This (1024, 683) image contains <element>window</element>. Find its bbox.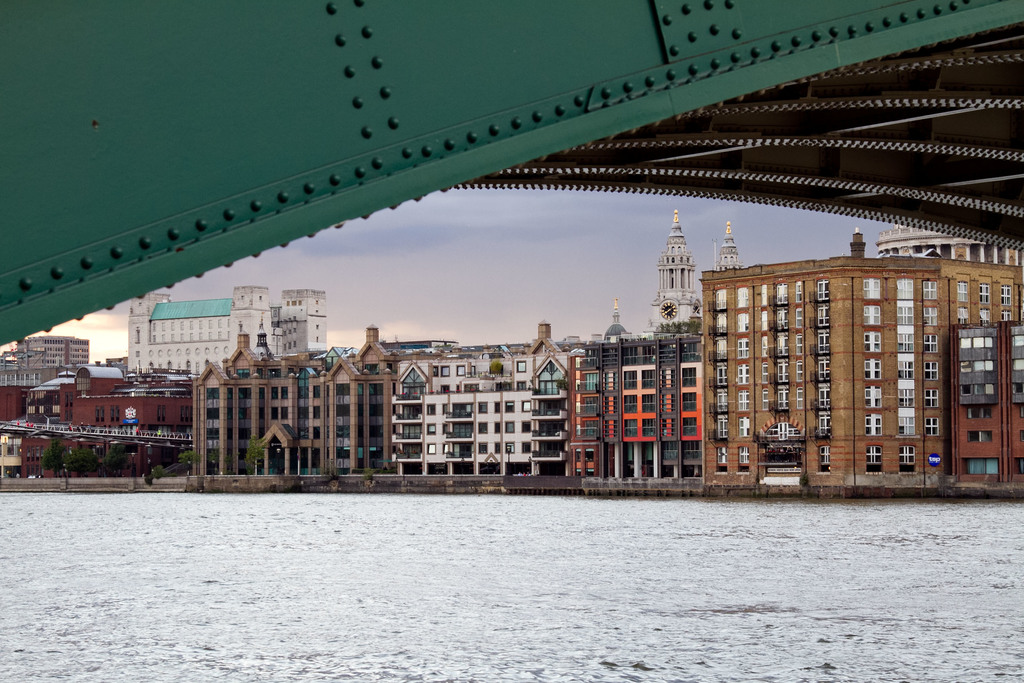
{"x1": 863, "y1": 446, "x2": 885, "y2": 473}.
